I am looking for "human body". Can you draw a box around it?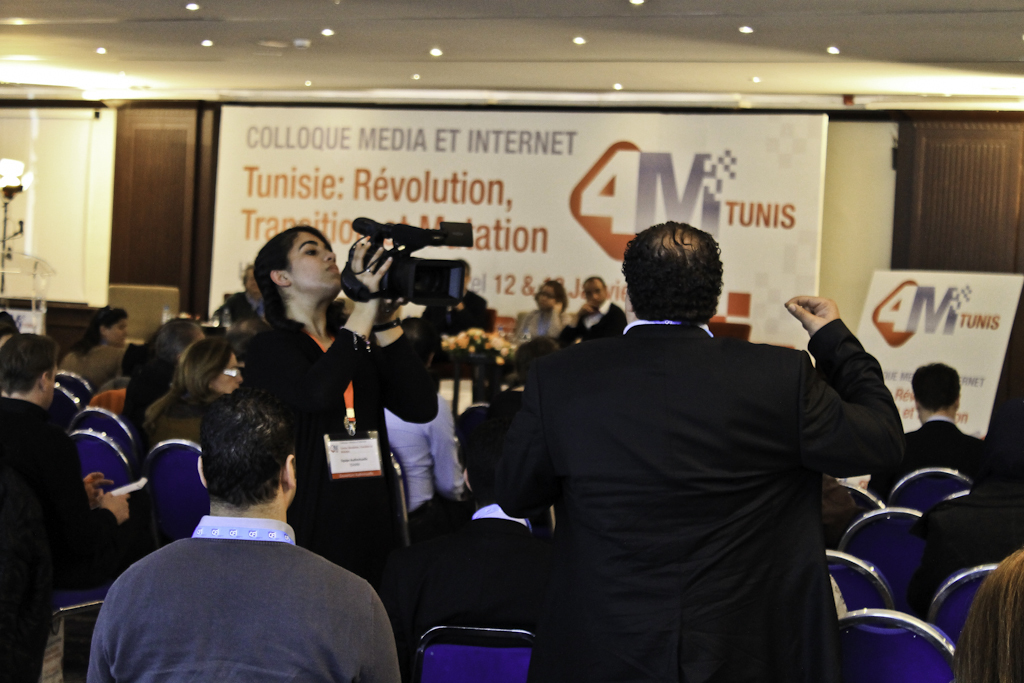
Sure, the bounding box is {"left": 871, "top": 356, "right": 1015, "bottom": 505}.
